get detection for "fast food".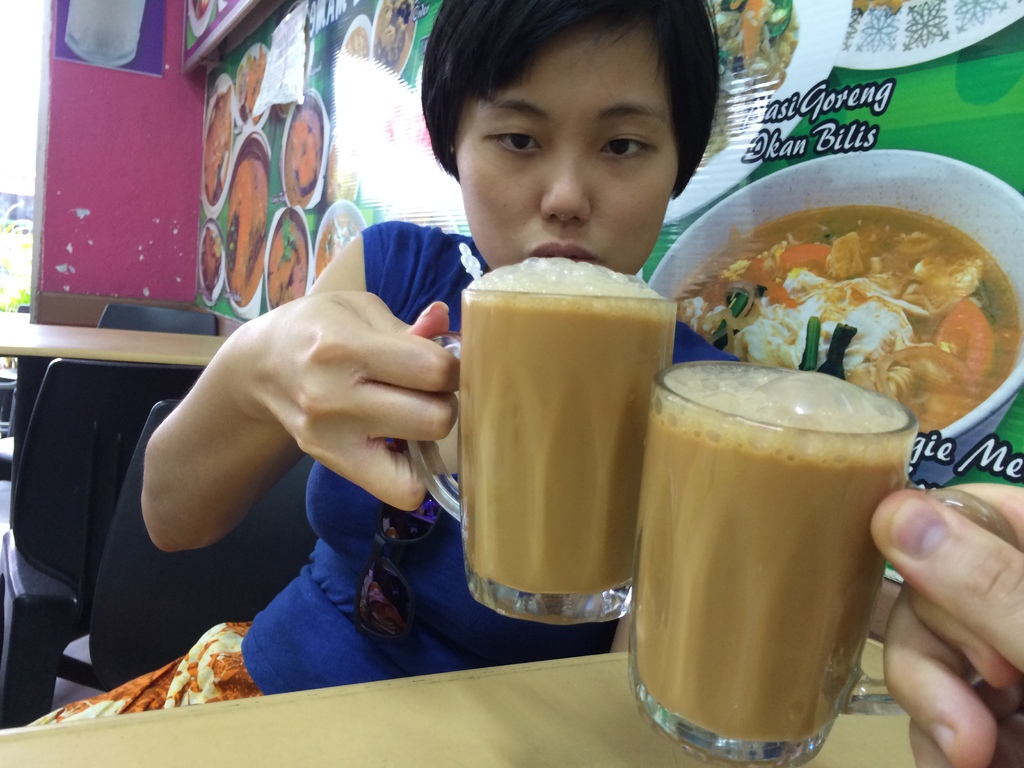
Detection: pyautogui.locateOnScreen(195, 214, 227, 305).
